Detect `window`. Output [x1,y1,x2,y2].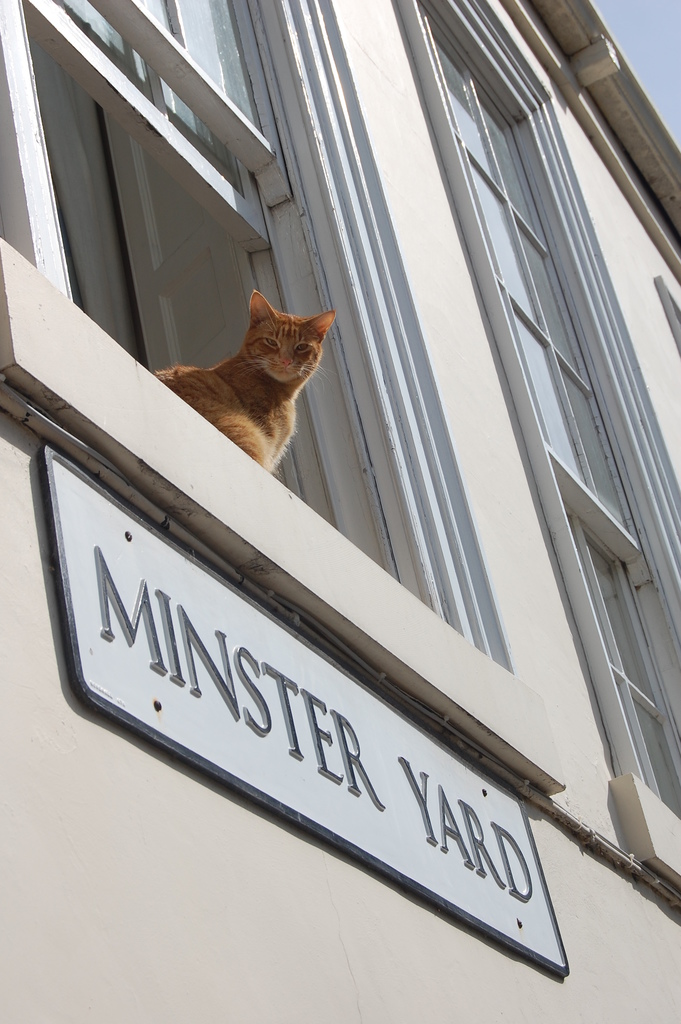
[427,64,657,810].
